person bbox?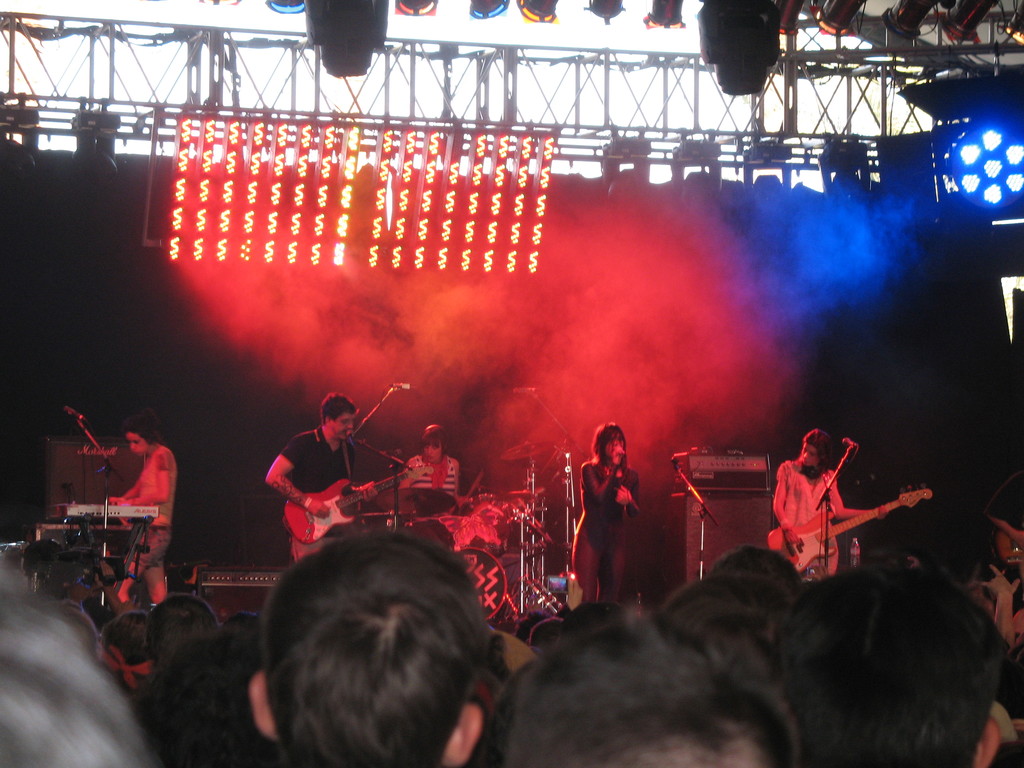
[566, 419, 655, 609]
